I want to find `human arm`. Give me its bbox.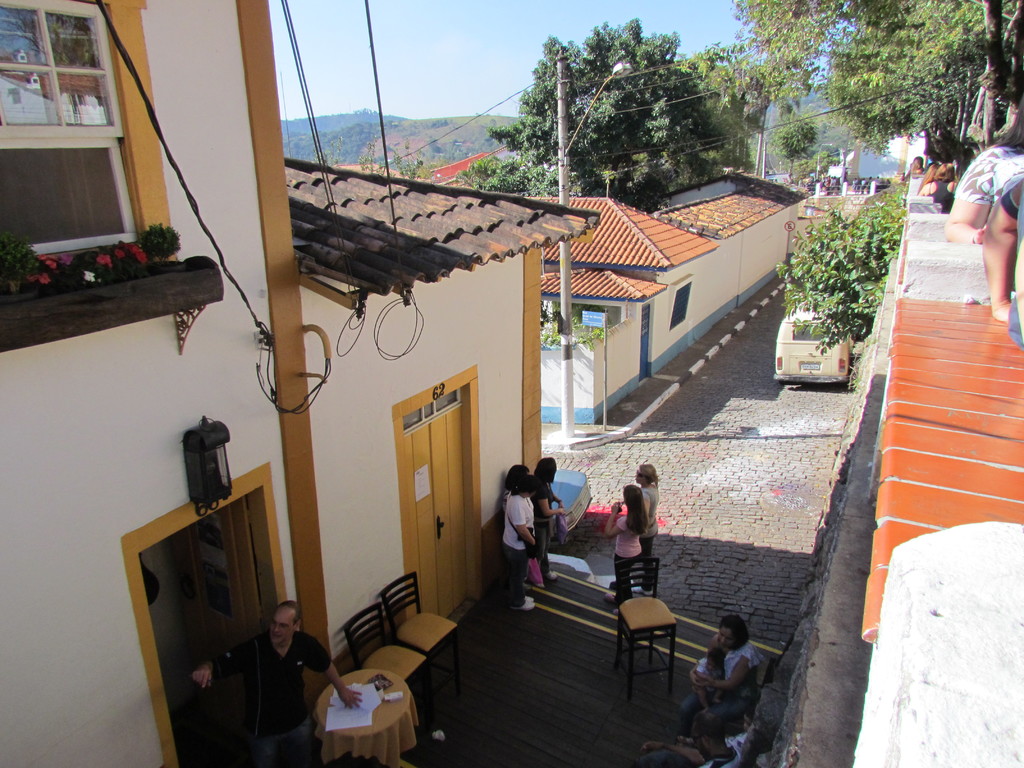
locate(192, 633, 253, 695).
